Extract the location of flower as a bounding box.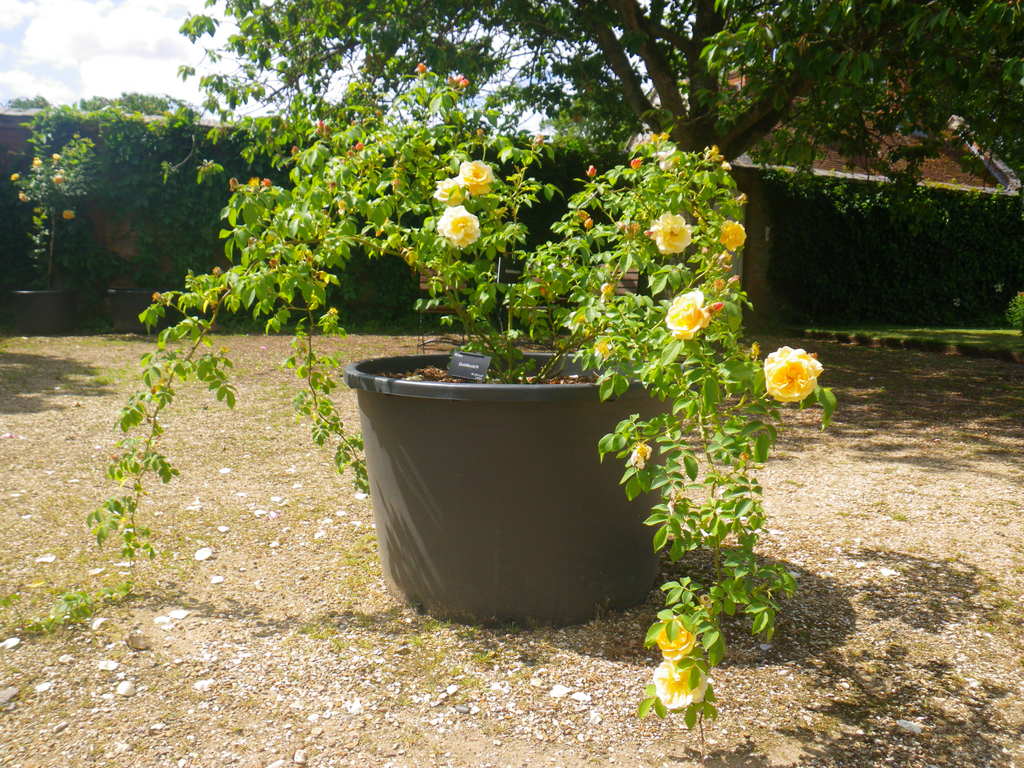
<box>652,658,708,708</box>.
